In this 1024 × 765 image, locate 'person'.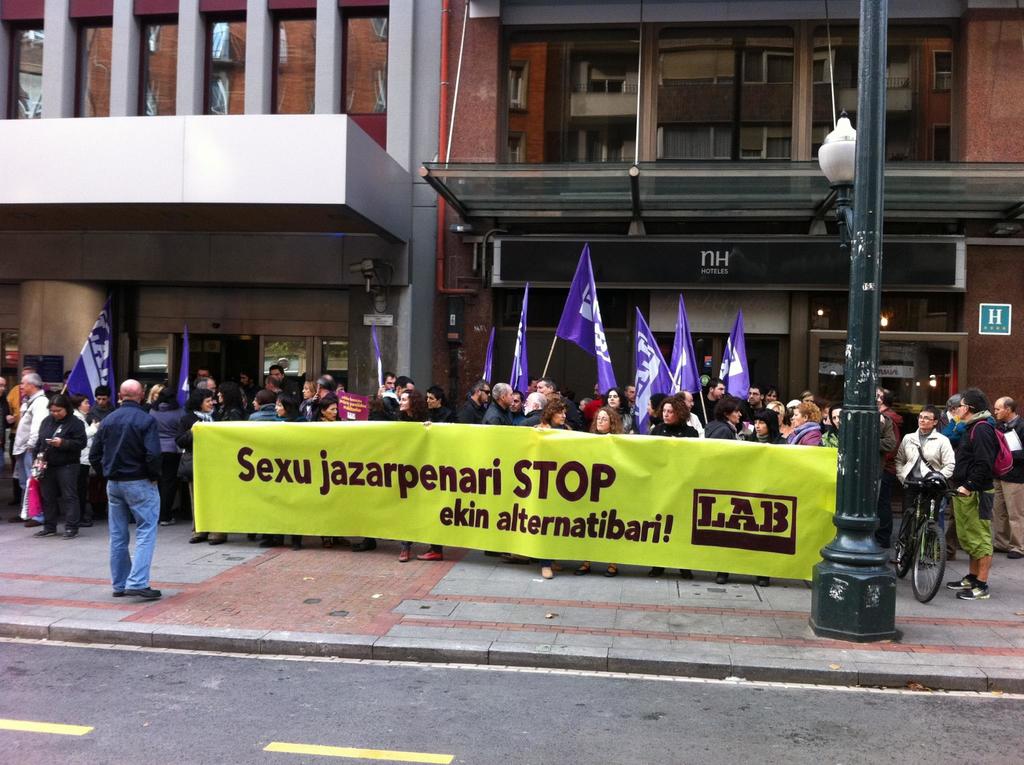
Bounding box: bbox=[85, 349, 168, 606].
